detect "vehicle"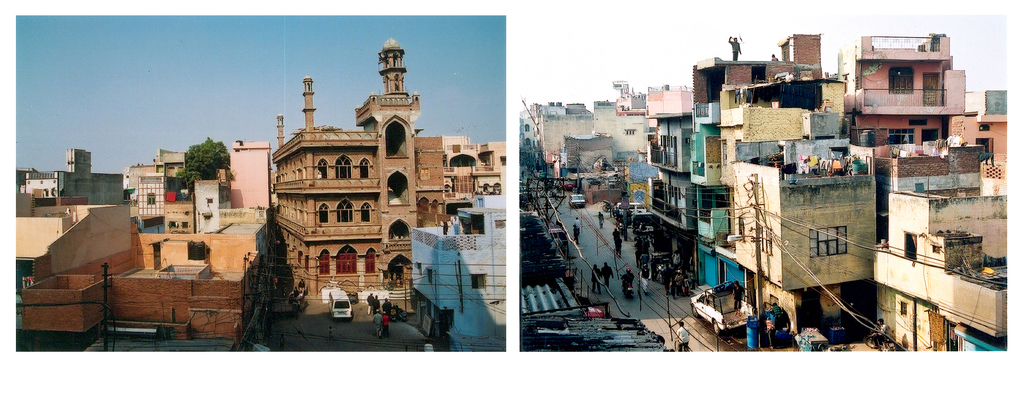
select_region(347, 294, 361, 309)
